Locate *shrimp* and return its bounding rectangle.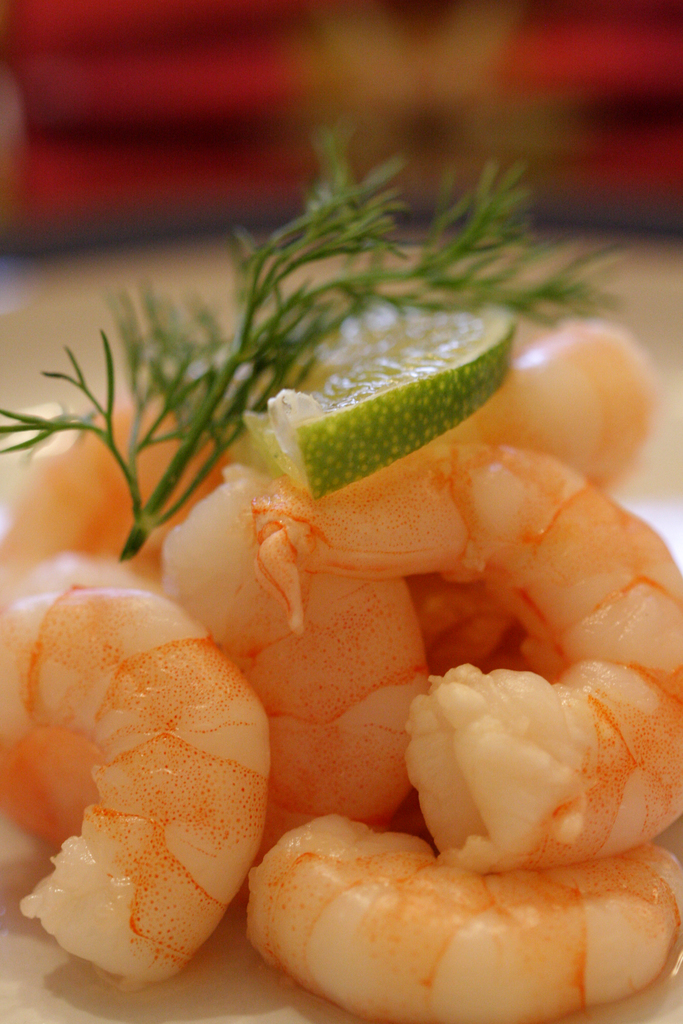
bbox=(163, 463, 433, 868).
